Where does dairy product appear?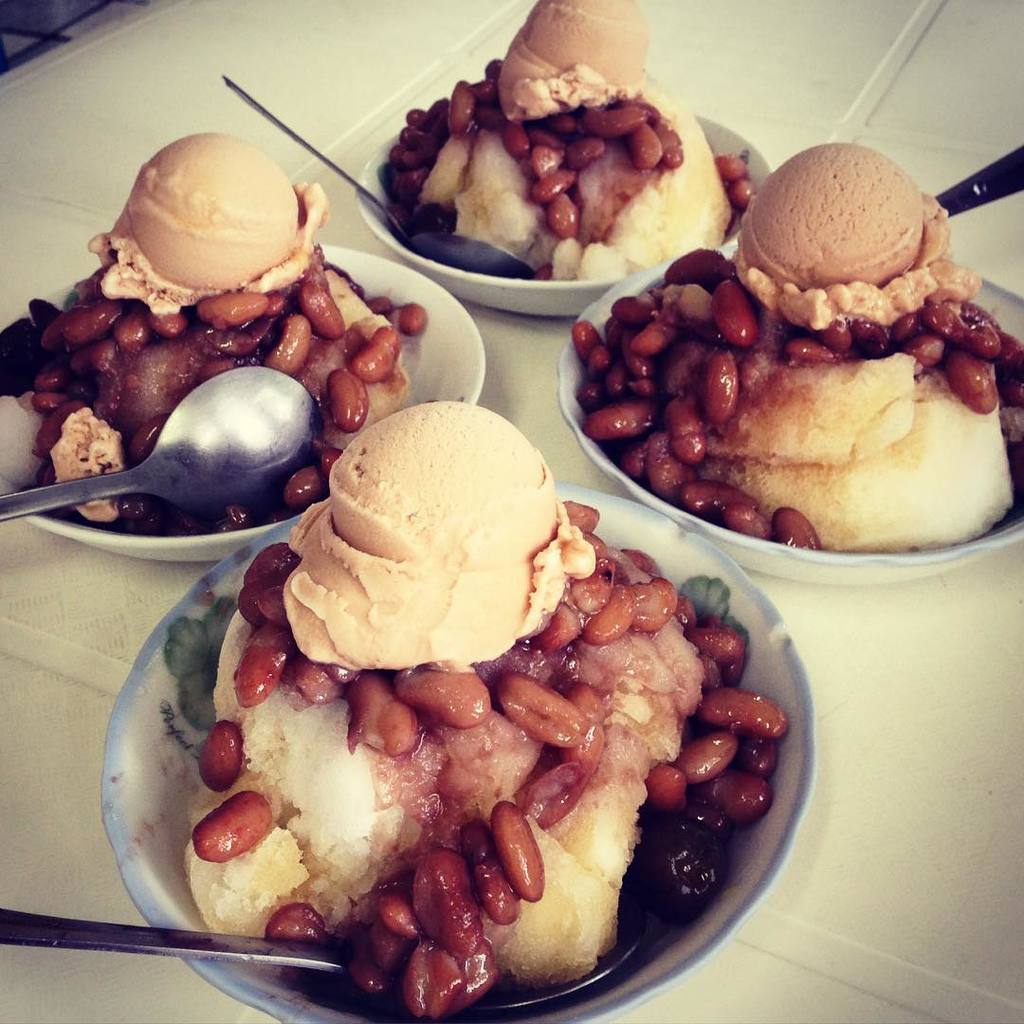
Appears at box=[499, 0, 649, 119].
